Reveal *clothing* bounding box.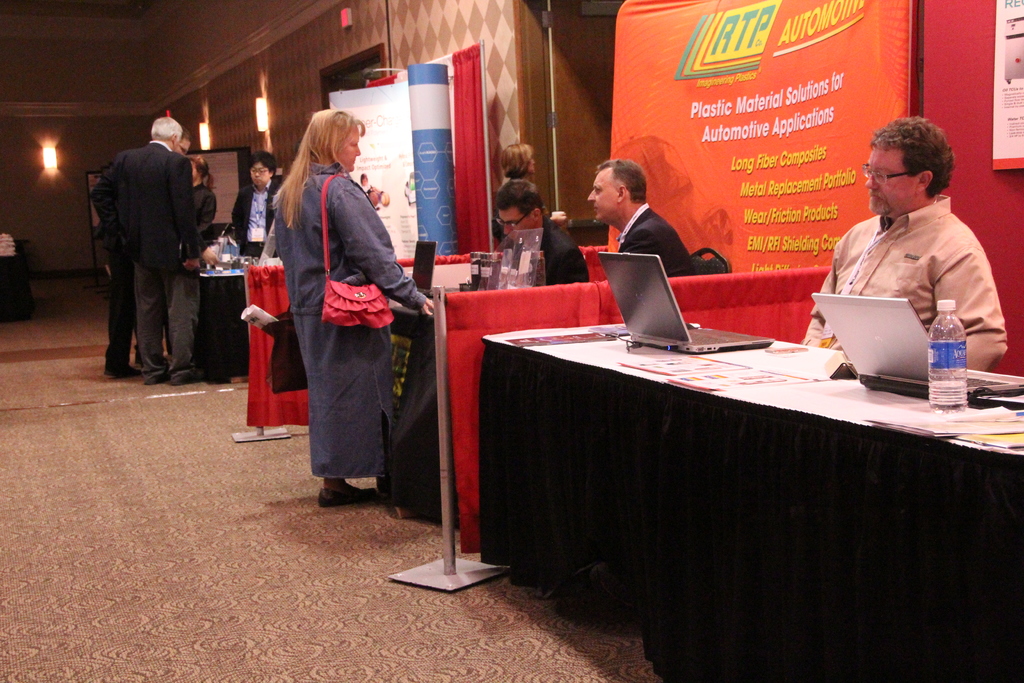
Revealed: bbox=(801, 192, 1010, 368).
